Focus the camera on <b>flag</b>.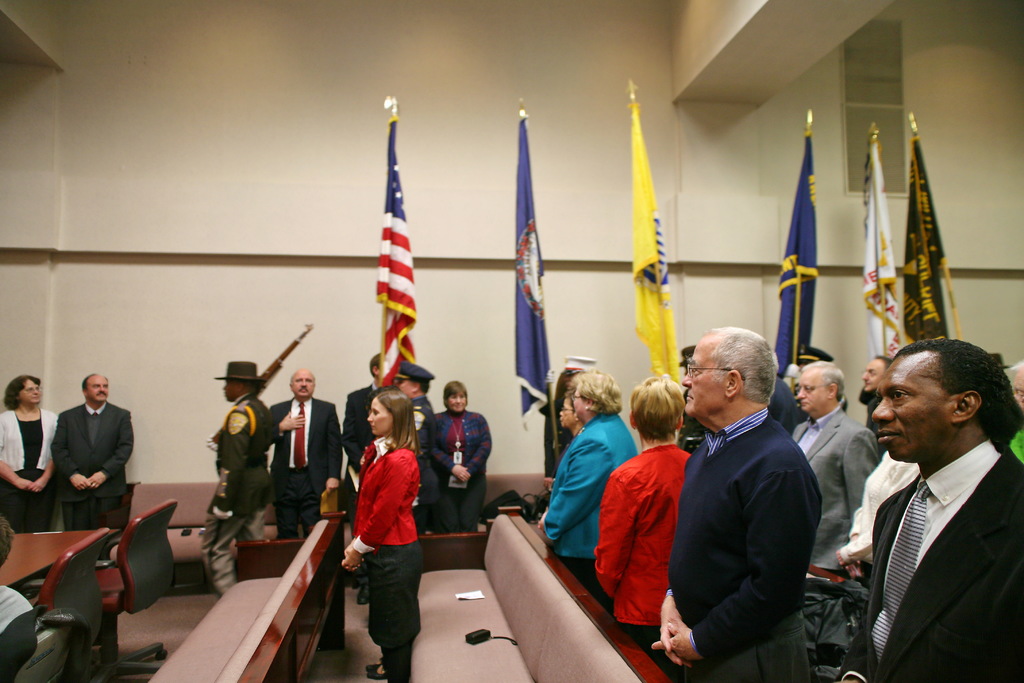
Focus region: (x1=352, y1=107, x2=432, y2=391).
